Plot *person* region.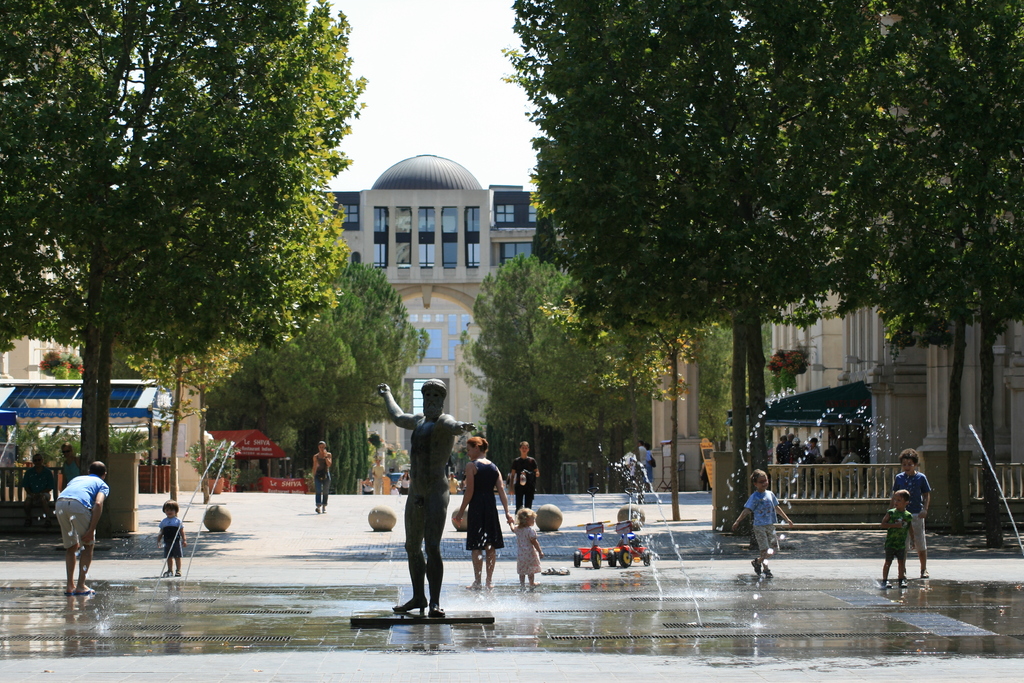
Plotted at [378, 378, 476, 620].
